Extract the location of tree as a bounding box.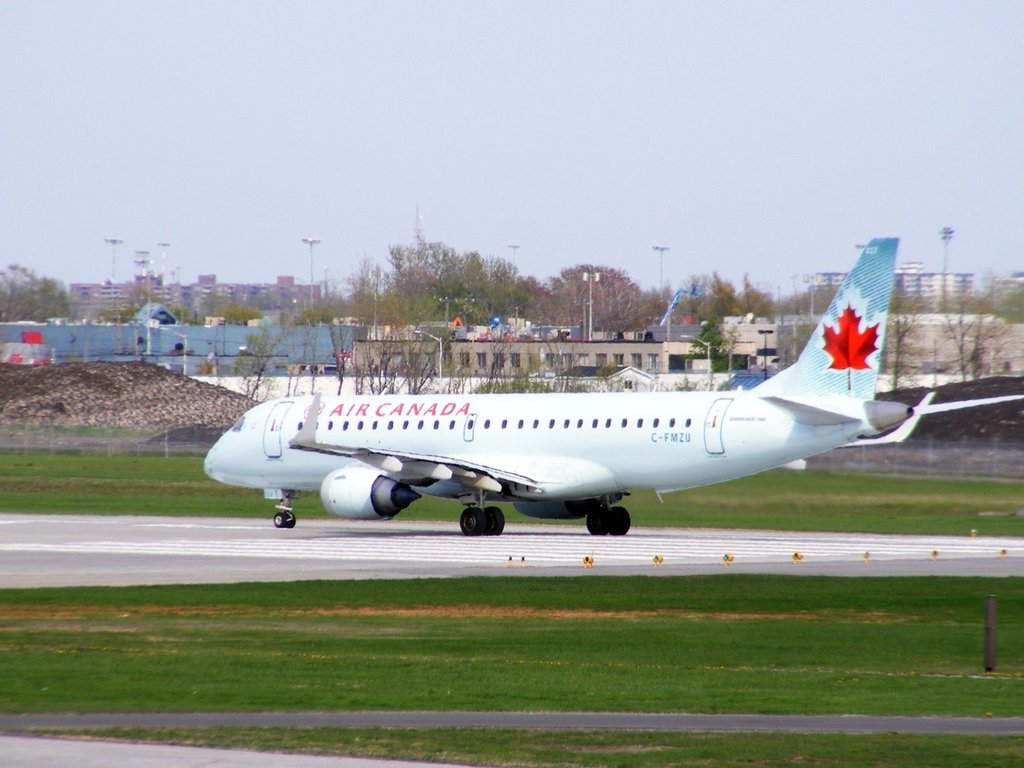
(x1=934, y1=218, x2=948, y2=315).
